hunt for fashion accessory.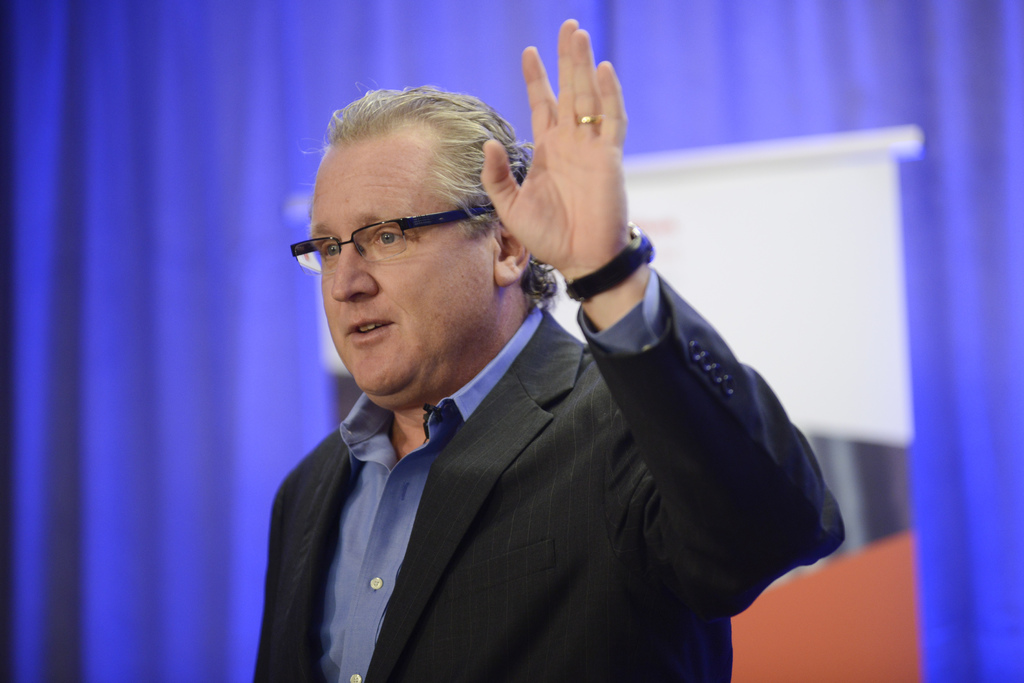
Hunted down at bbox=(574, 113, 600, 130).
